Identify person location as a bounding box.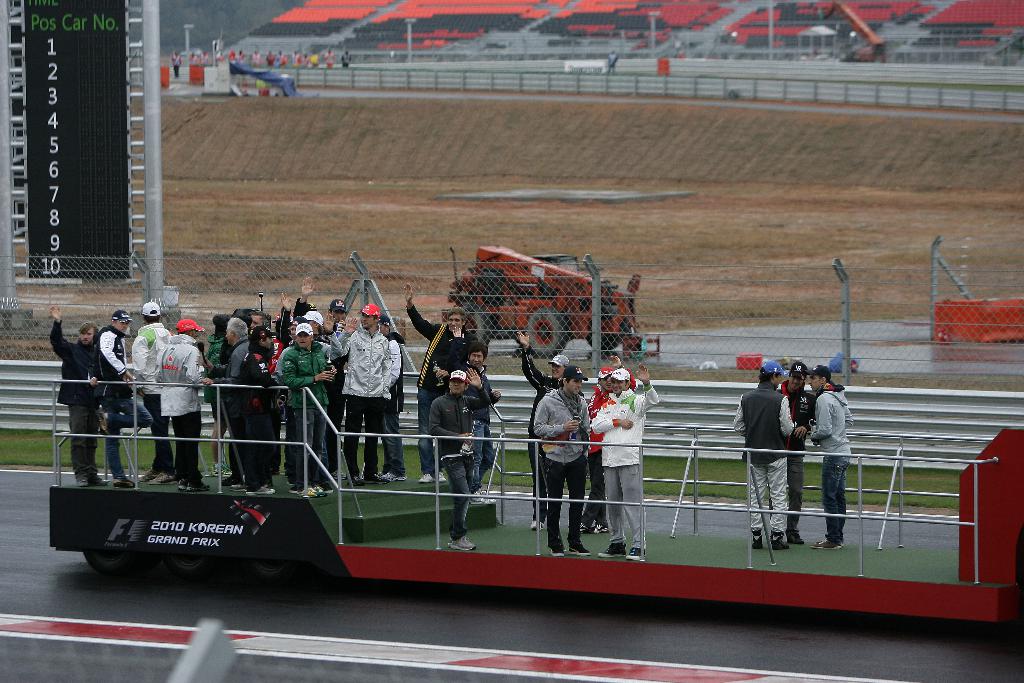
(534,361,598,557).
